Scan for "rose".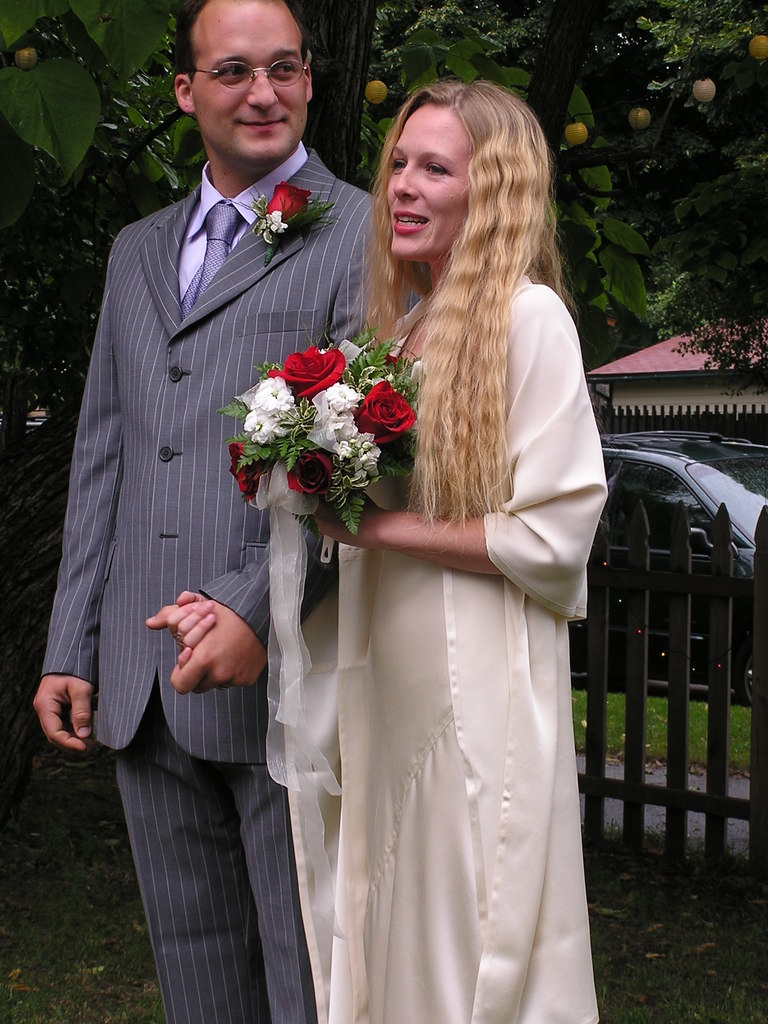
Scan result: [265,179,314,220].
